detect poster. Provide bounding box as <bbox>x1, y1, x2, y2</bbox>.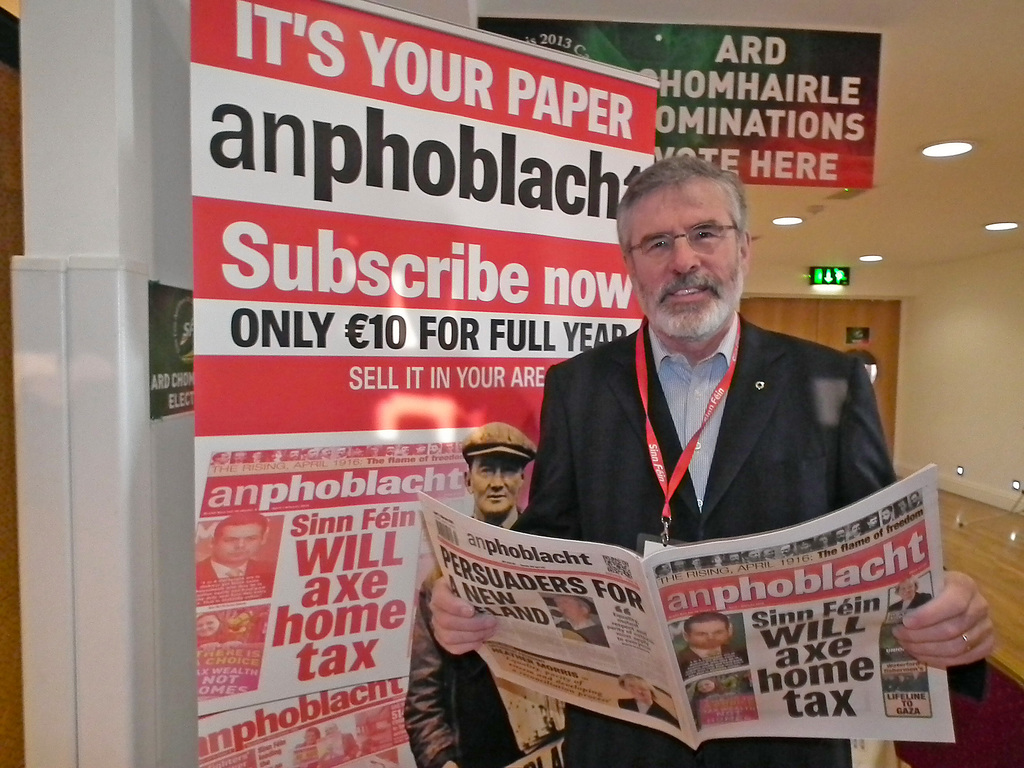
<bbox>189, 0, 661, 767</bbox>.
